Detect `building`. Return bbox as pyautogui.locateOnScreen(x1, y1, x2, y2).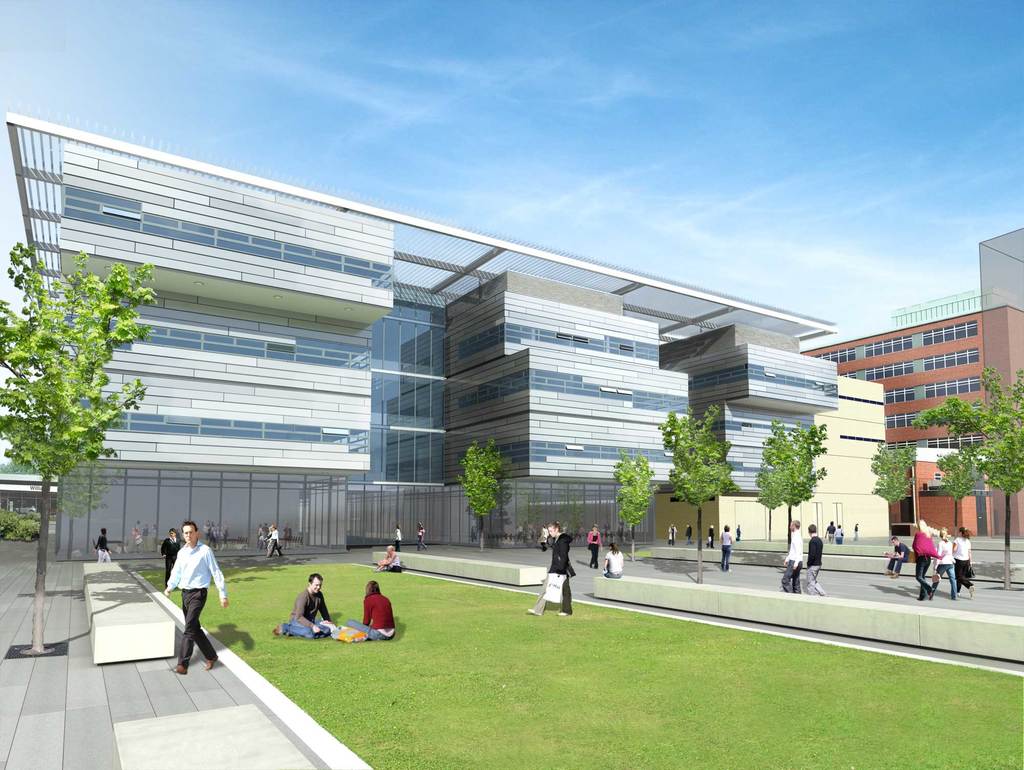
pyautogui.locateOnScreen(800, 228, 1023, 535).
